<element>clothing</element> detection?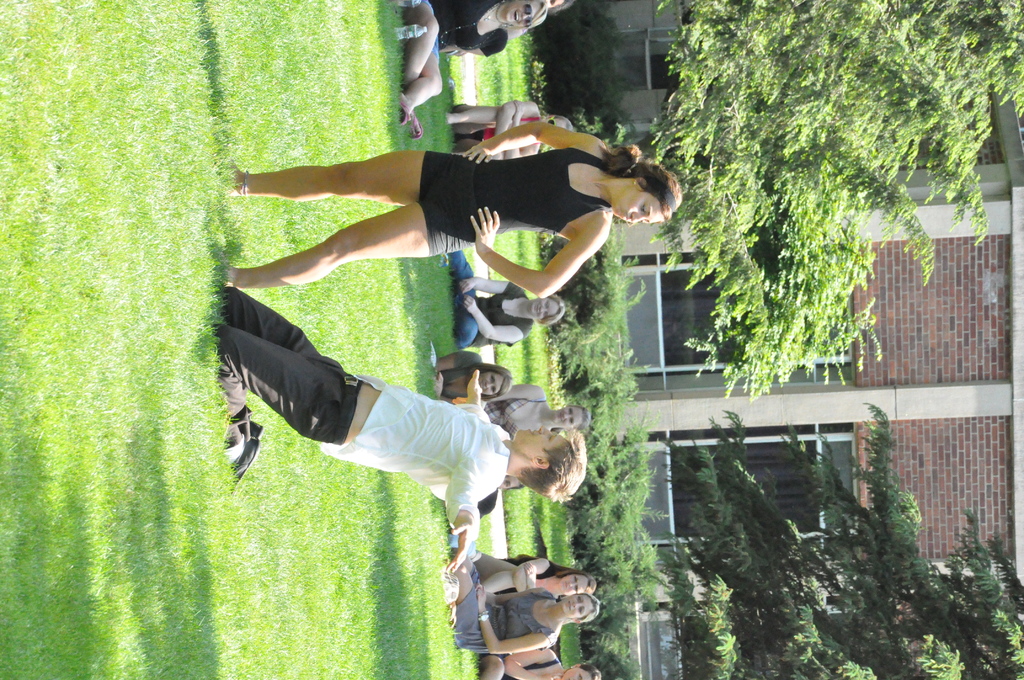
488, 396, 539, 435
